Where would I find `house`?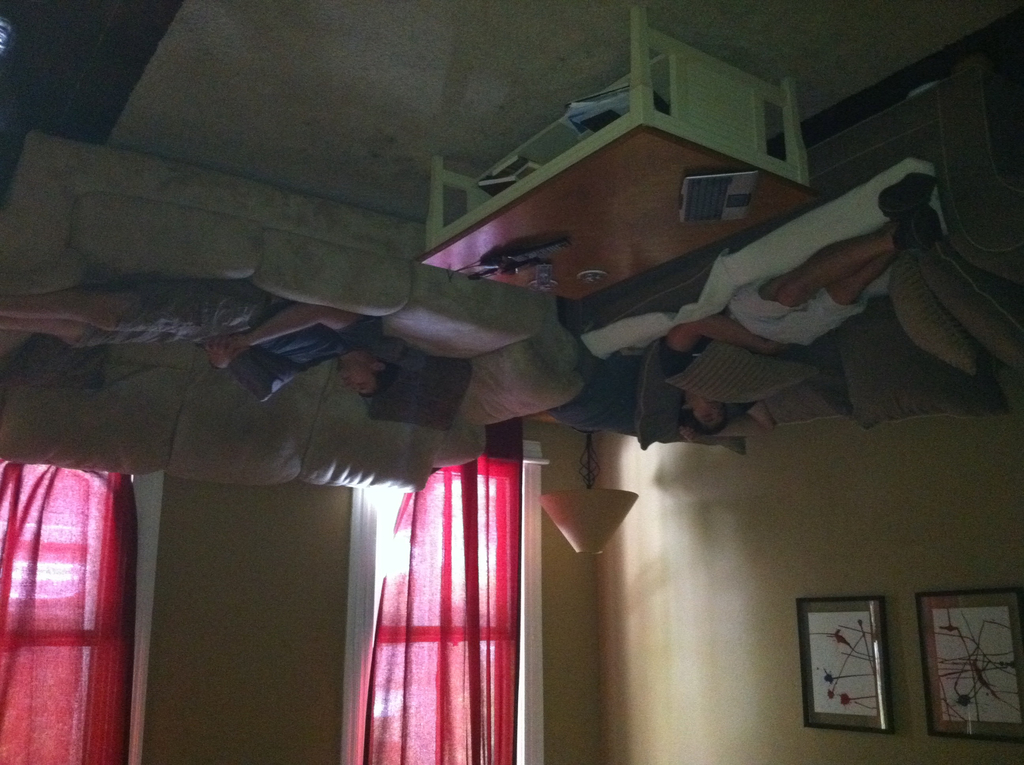
At <box>0,0,1023,764</box>.
